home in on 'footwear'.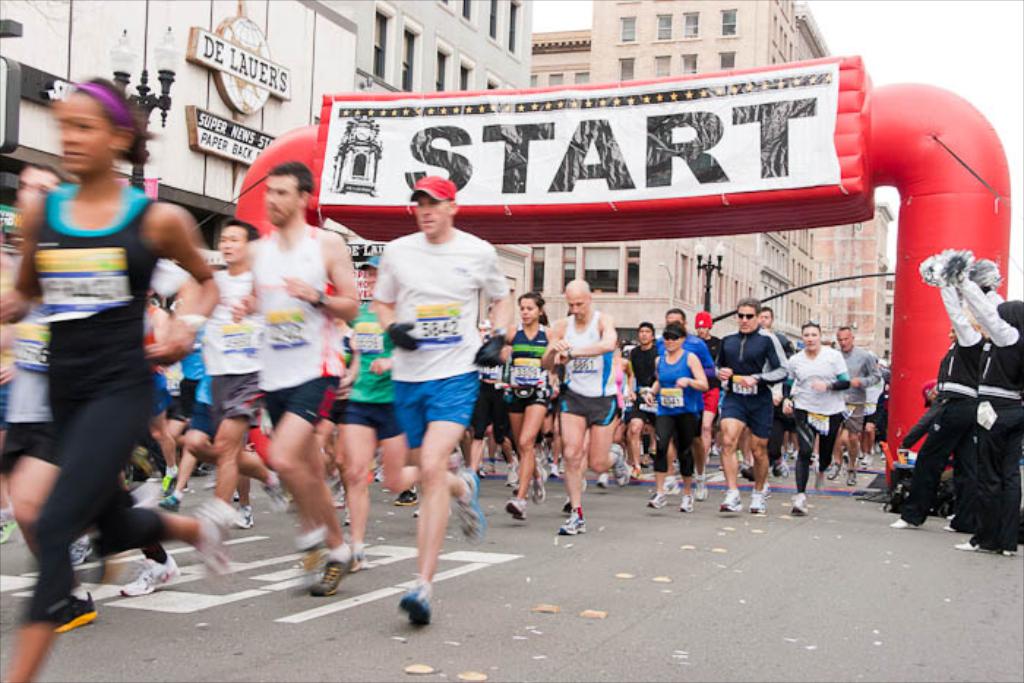
Homed in at pyautogui.locateOnScreen(395, 588, 434, 622).
